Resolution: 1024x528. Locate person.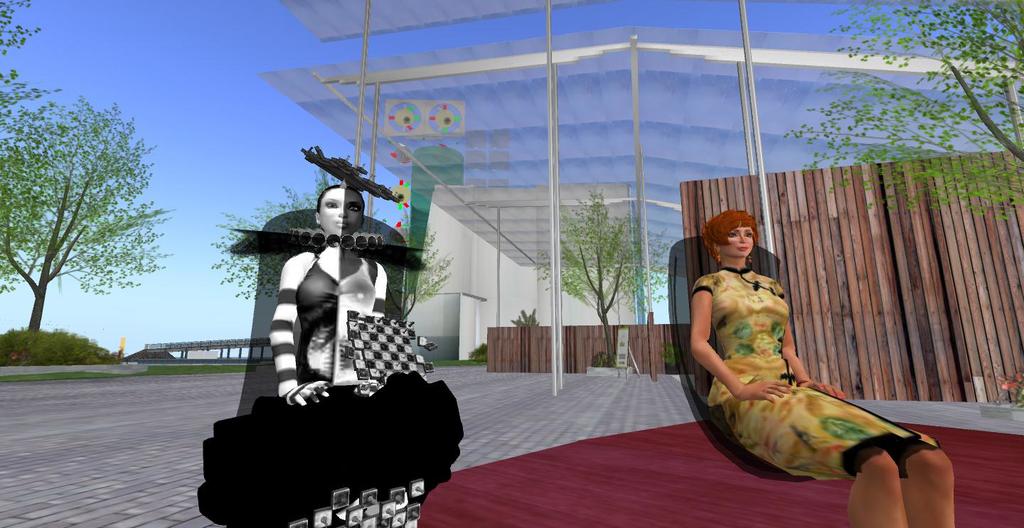
<bbox>201, 186, 472, 527</bbox>.
